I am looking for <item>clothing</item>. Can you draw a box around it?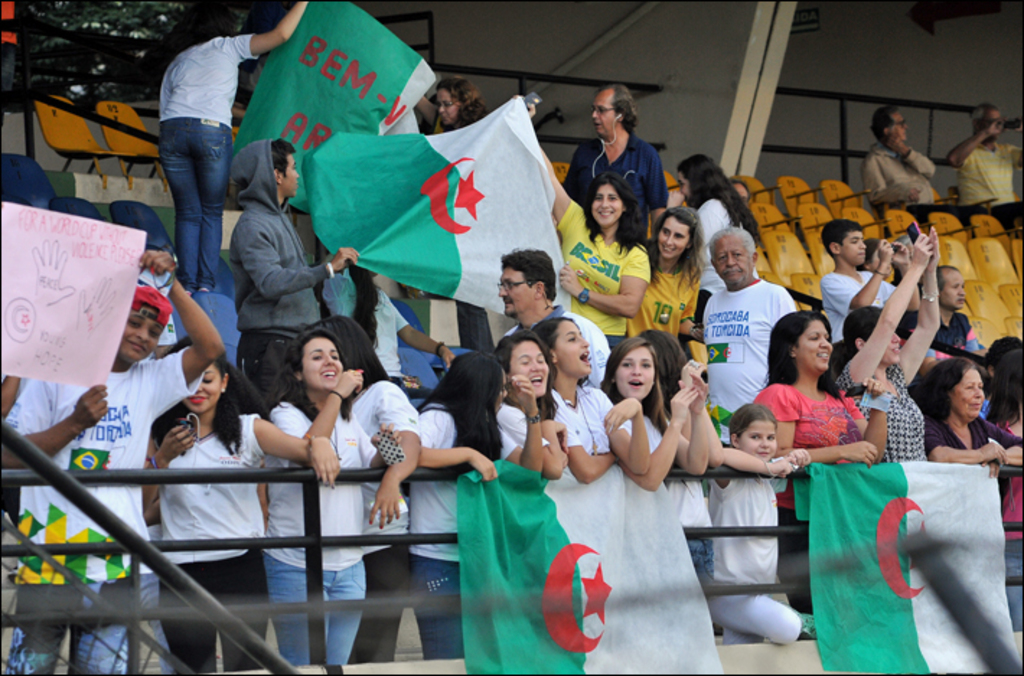
Sure, the bounding box is <region>348, 372, 418, 663</region>.
